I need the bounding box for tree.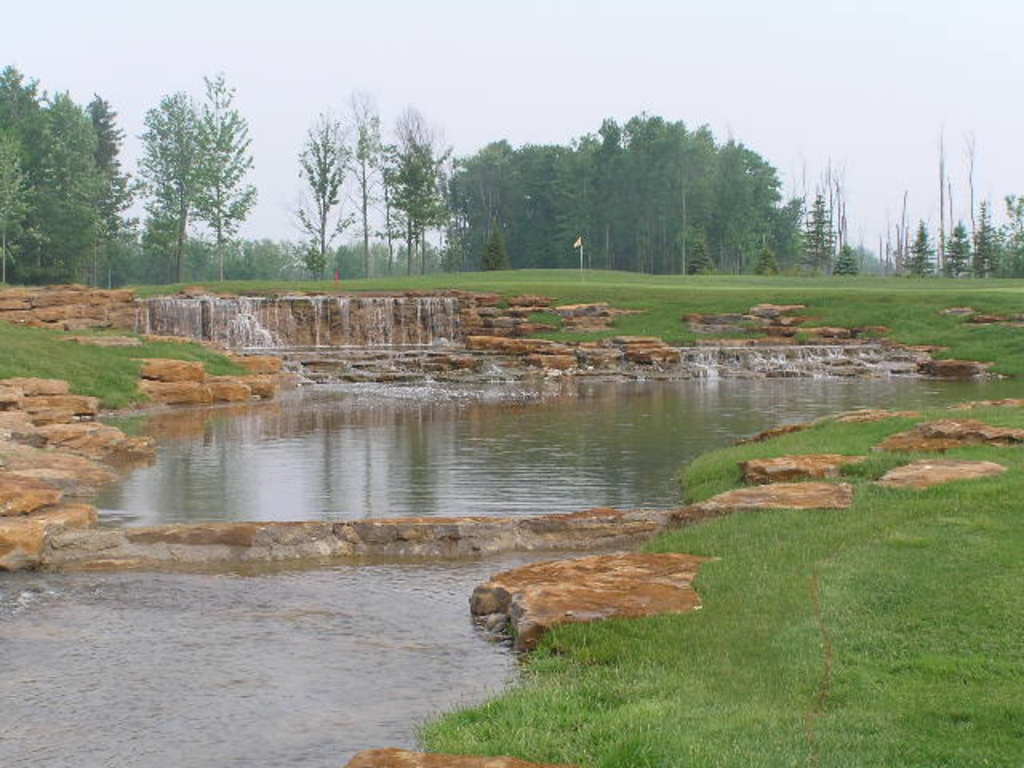
Here it is: (x1=728, y1=131, x2=770, y2=269).
